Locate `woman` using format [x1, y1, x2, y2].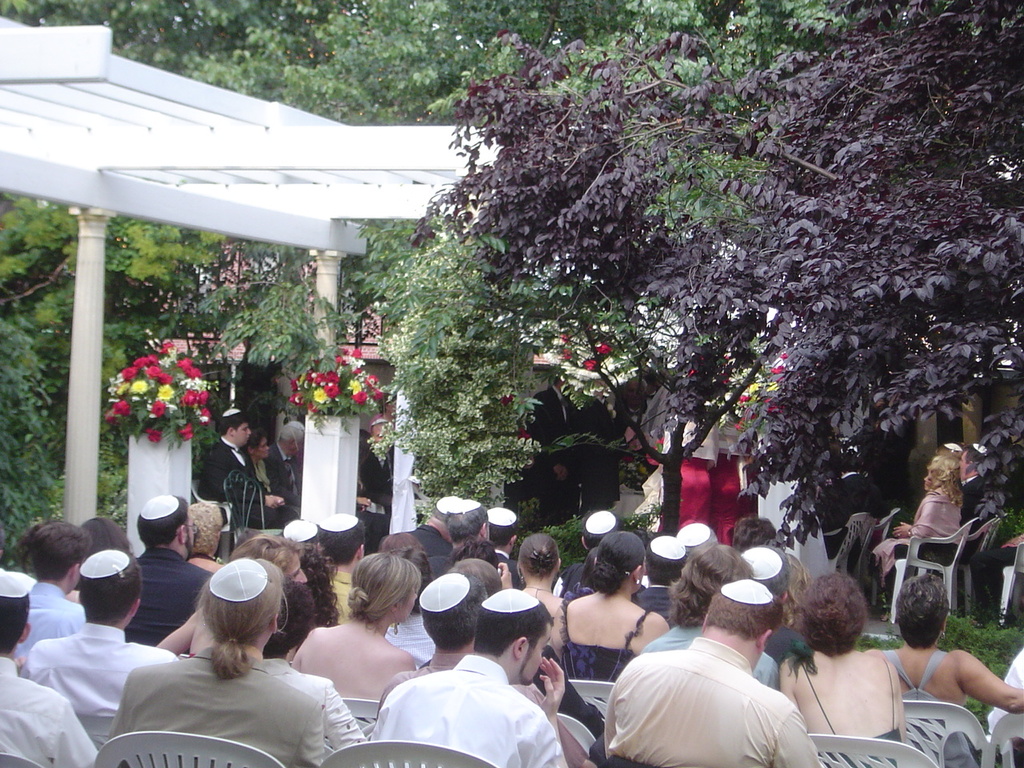
[98, 559, 323, 767].
